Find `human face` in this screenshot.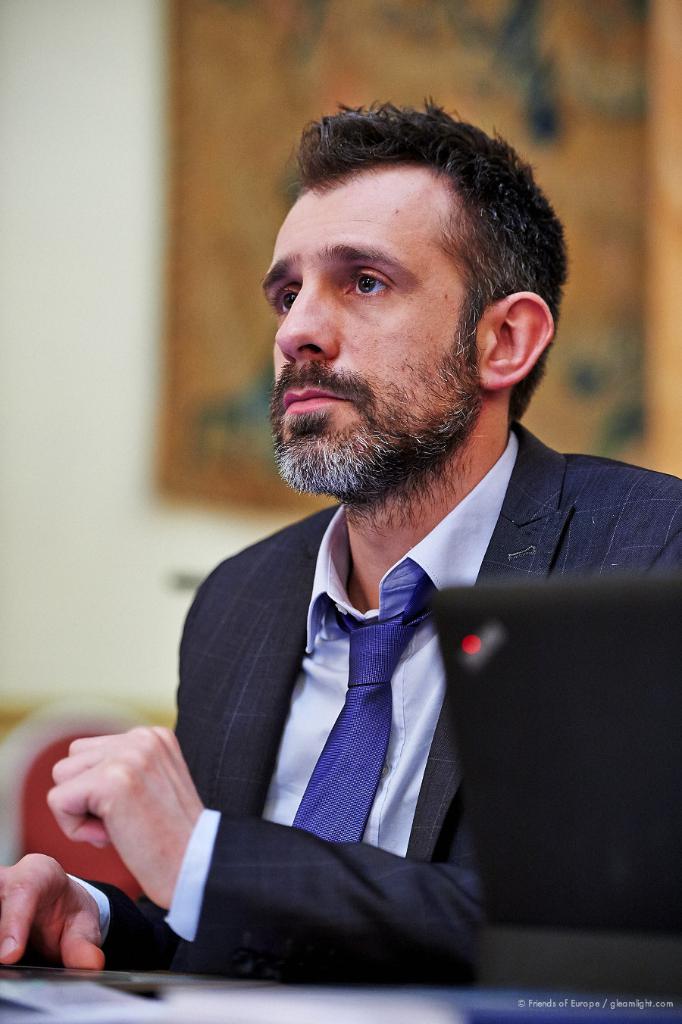
The bounding box for `human face` is 259:162:484:495.
